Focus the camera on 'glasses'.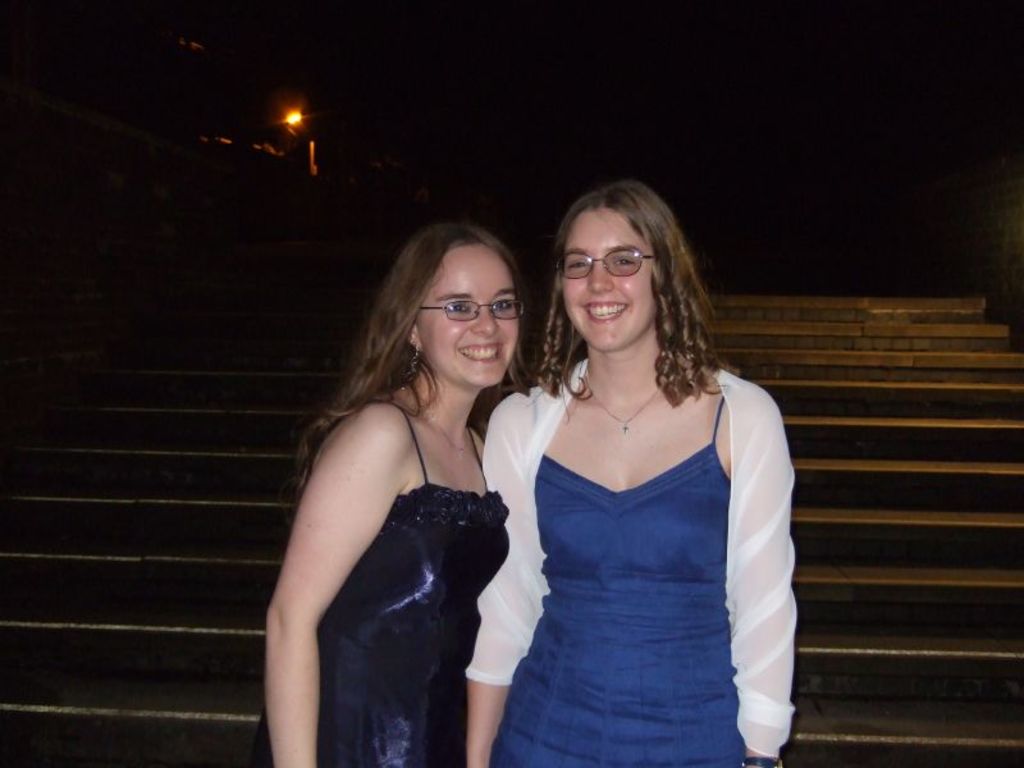
Focus region: [415,297,527,321].
